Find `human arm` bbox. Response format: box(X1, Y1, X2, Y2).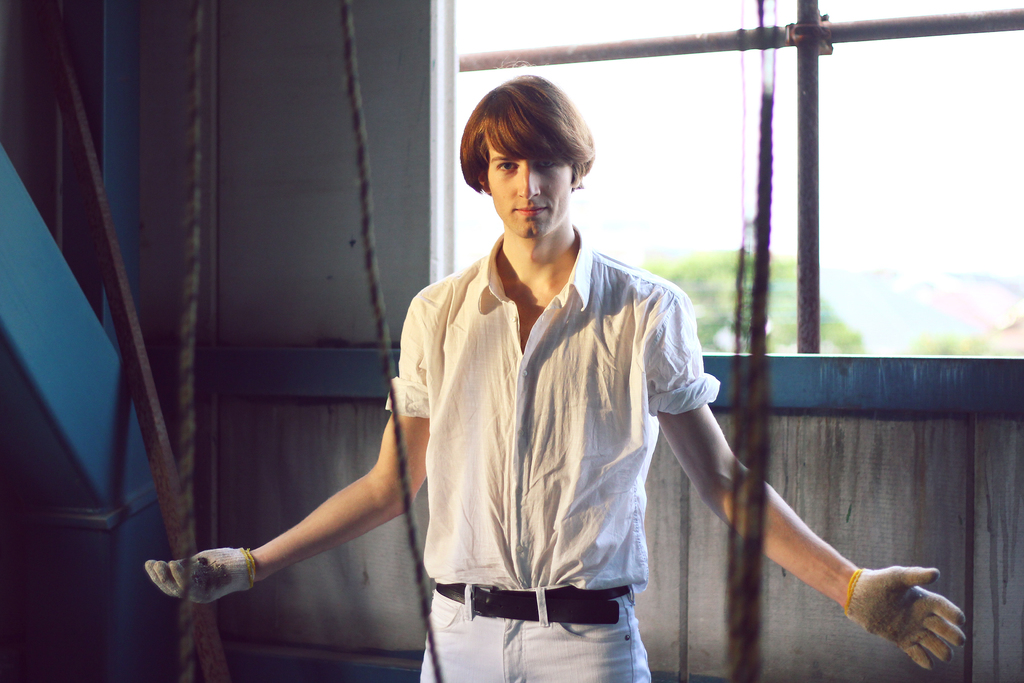
box(650, 403, 956, 669).
